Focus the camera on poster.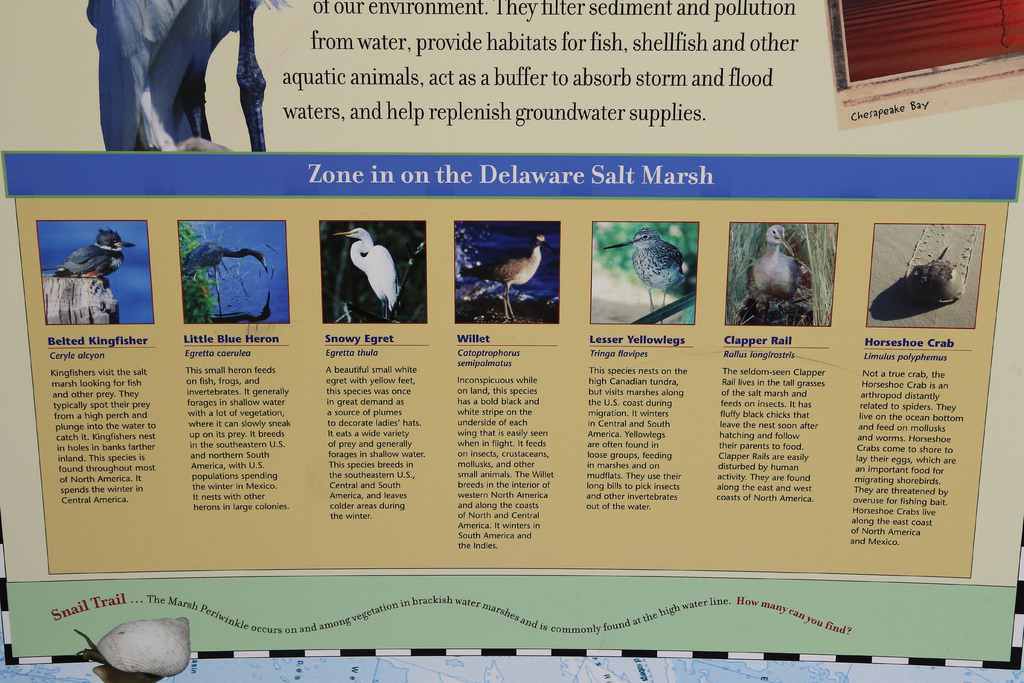
Focus region: pyautogui.locateOnScreen(0, 0, 1023, 650).
